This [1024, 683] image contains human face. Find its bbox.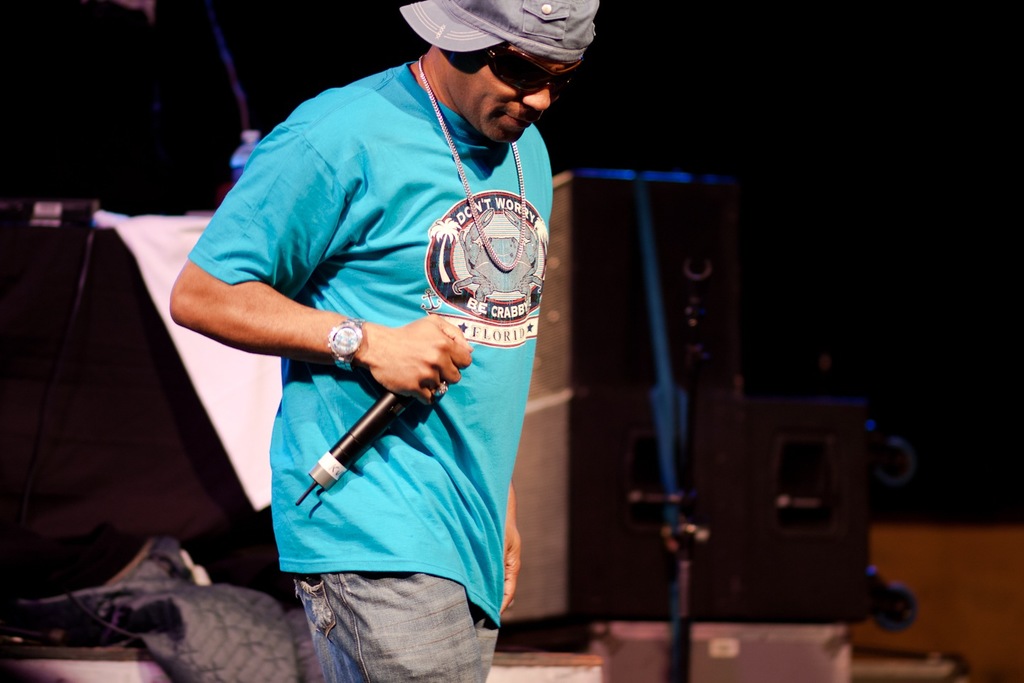
box(442, 46, 578, 145).
